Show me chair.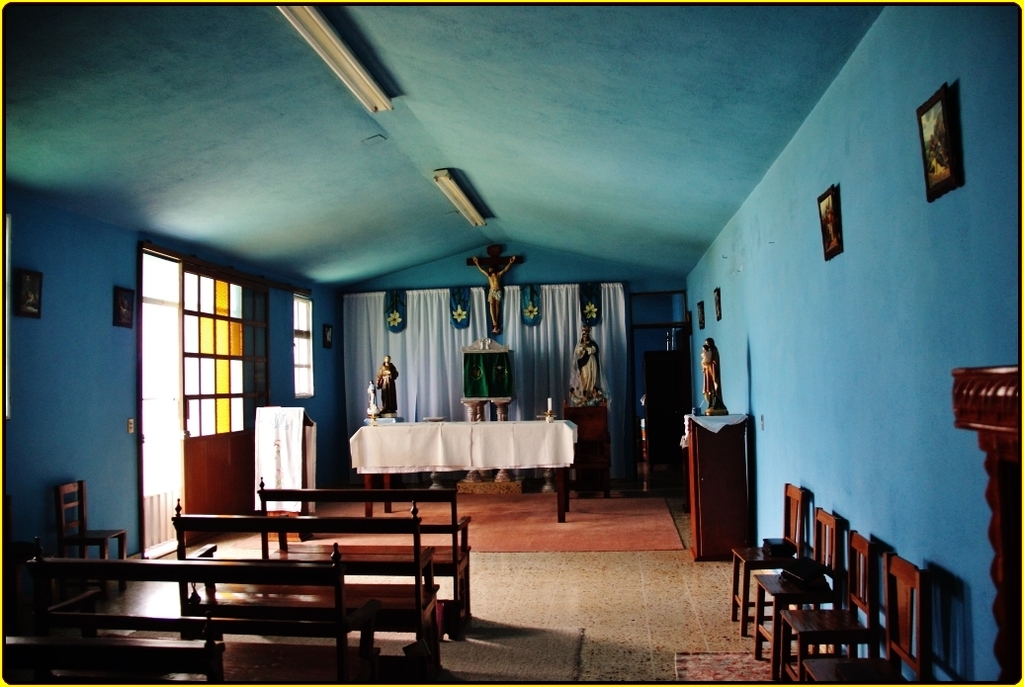
chair is here: bbox(726, 480, 801, 640).
